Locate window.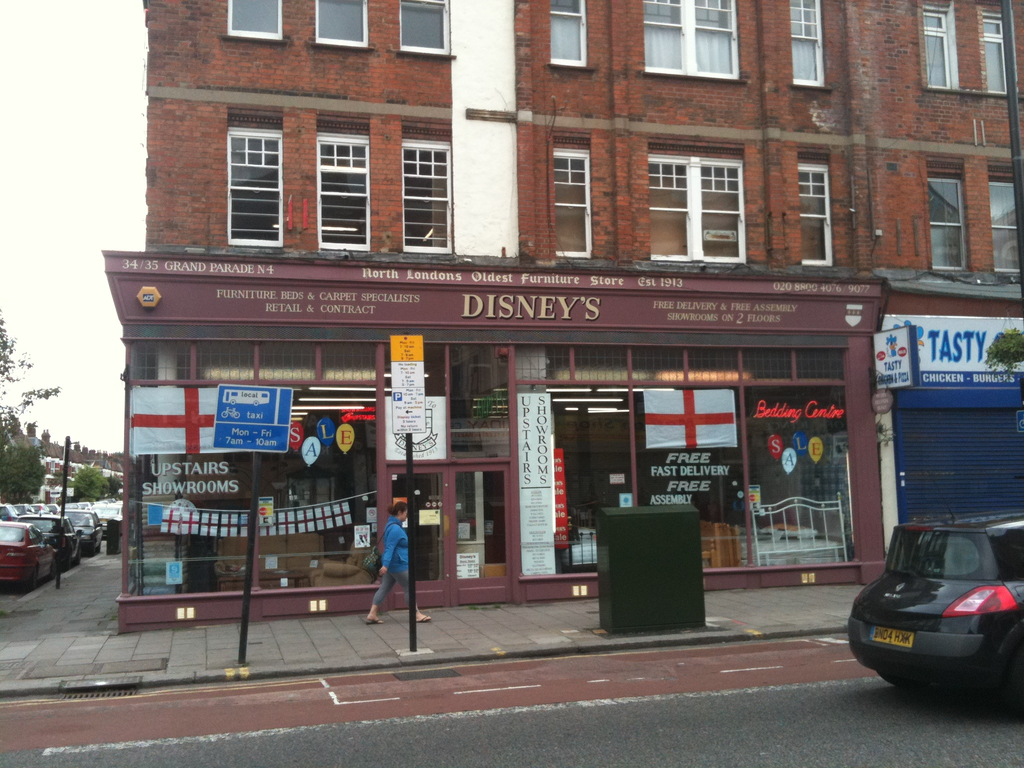
Bounding box: rect(227, 107, 285, 248).
